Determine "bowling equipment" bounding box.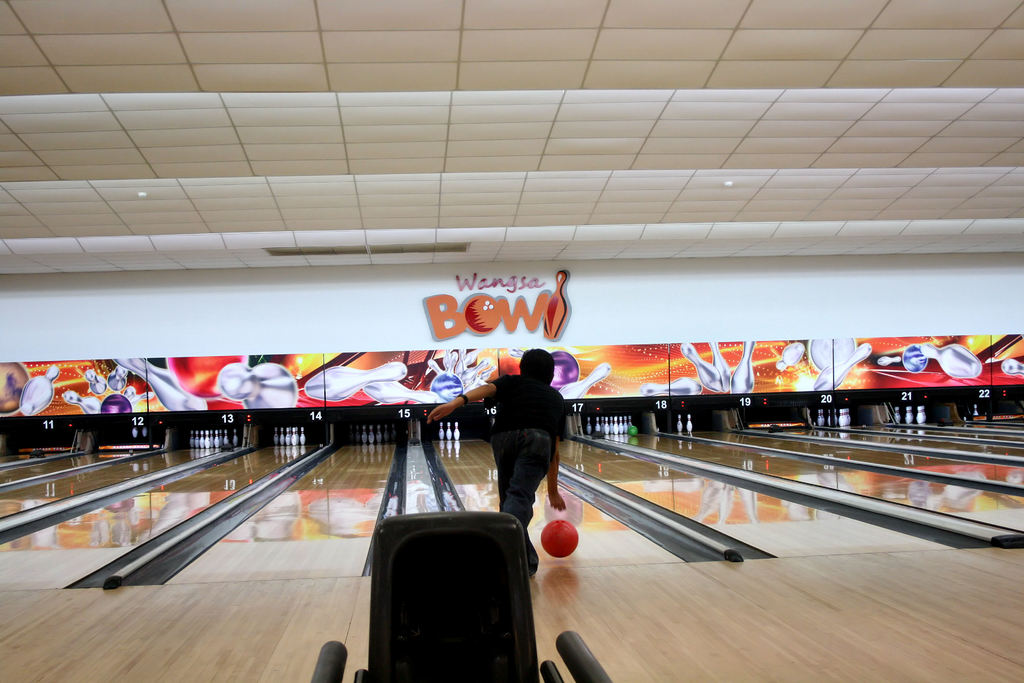
Determined: {"left": 444, "top": 425, "right": 451, "bottom": 443}.
